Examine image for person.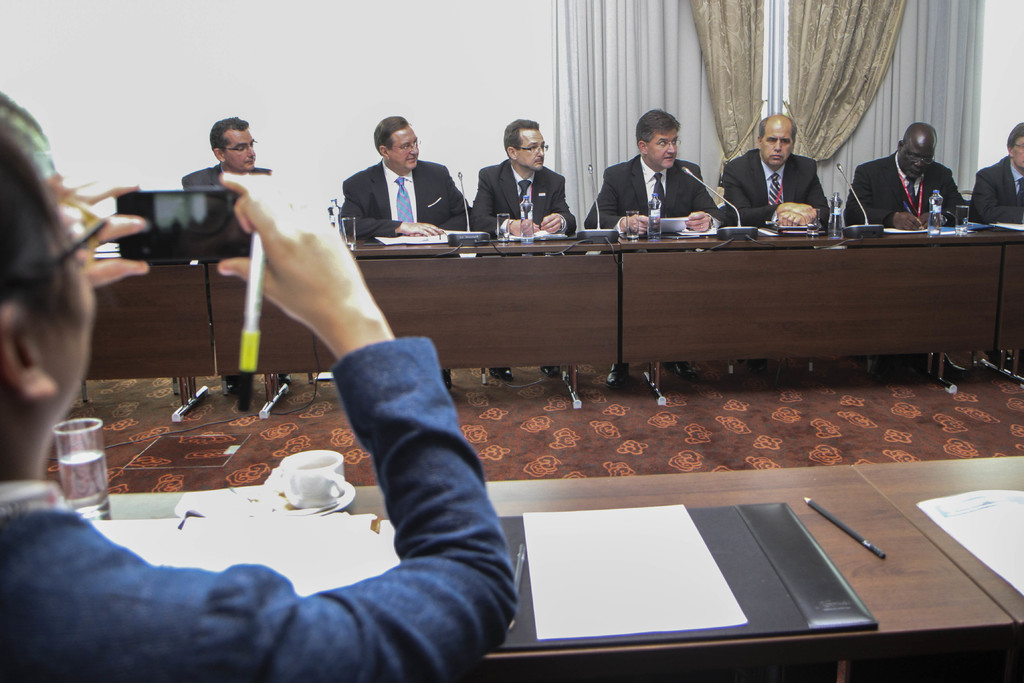
Examination result: bbox=[978, 122, 1023, 229].
